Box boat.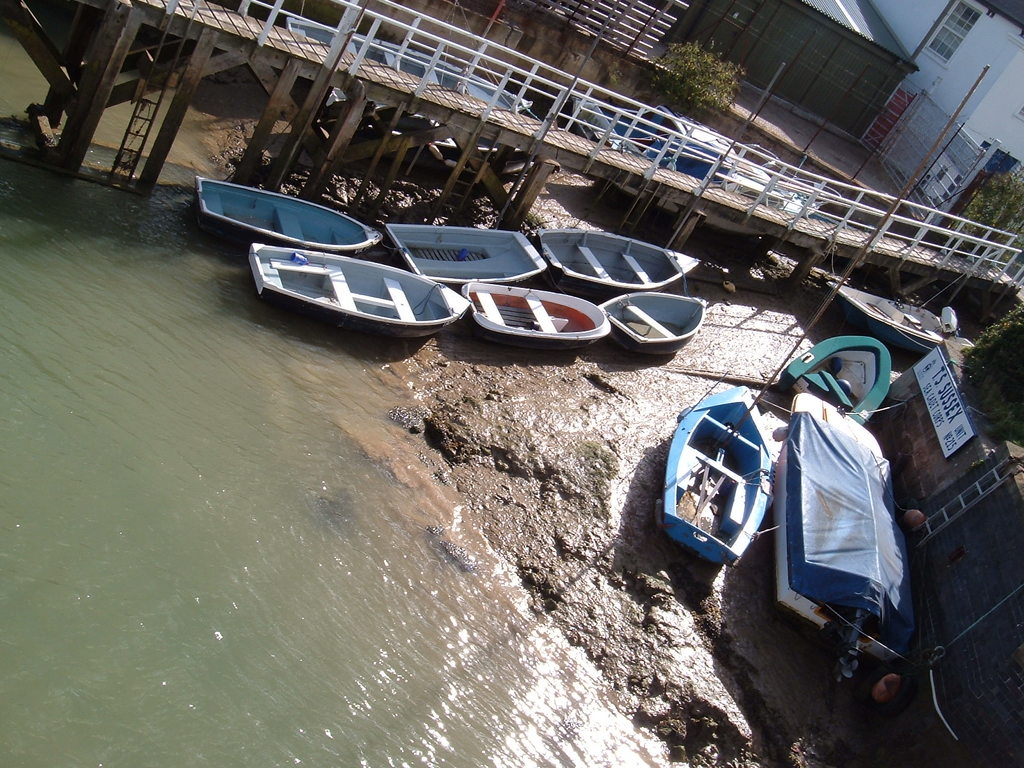
select_region(767, 388, 925, 689).
